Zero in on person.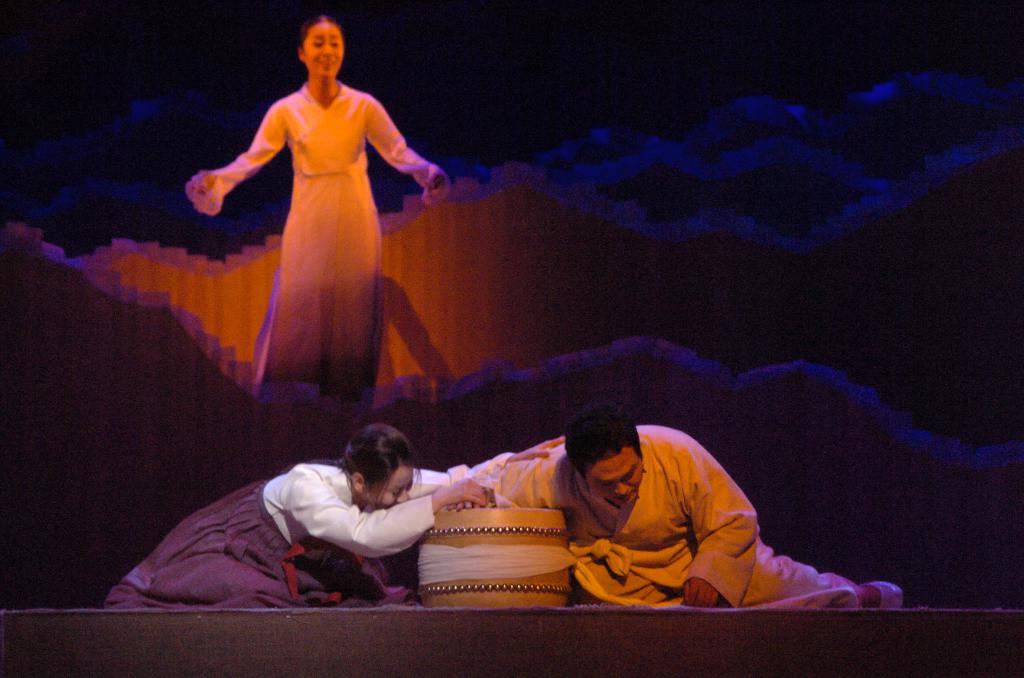
Zeroed in: [101, 422, 488, 611].
